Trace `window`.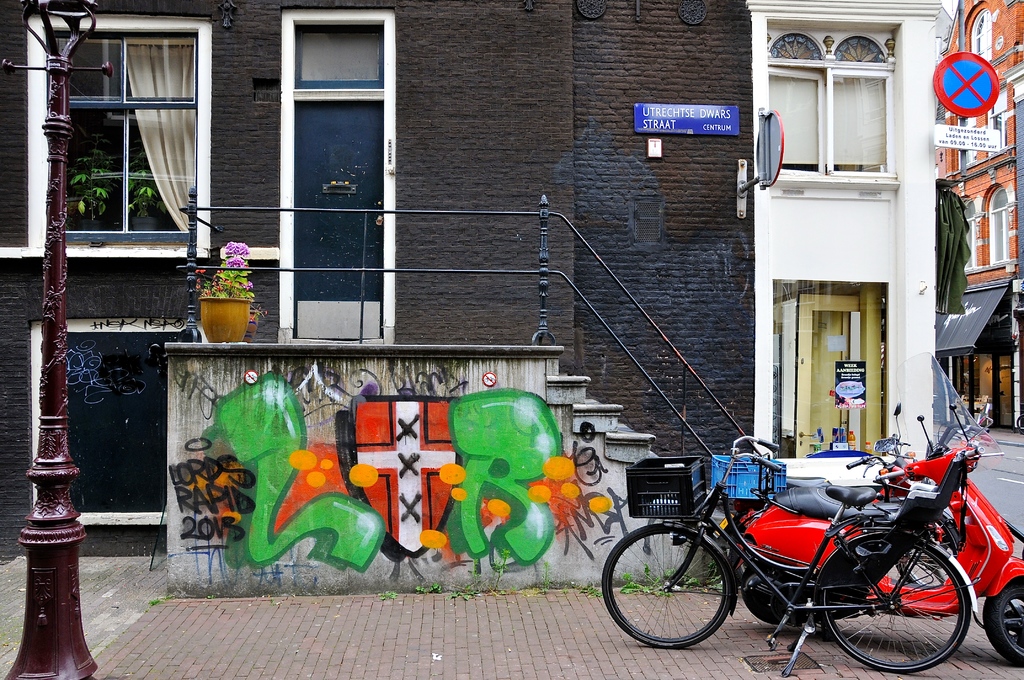
Traced to bbox=(970, 9, 989, 63).
